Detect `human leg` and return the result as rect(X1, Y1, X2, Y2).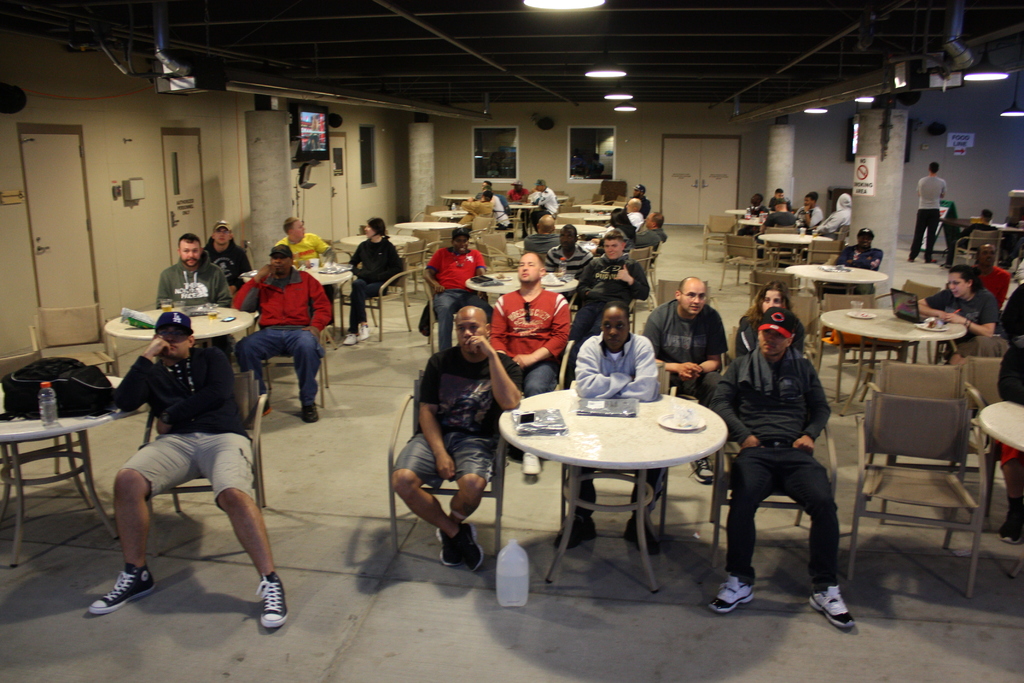
rect(233, 327, 282, 414).
